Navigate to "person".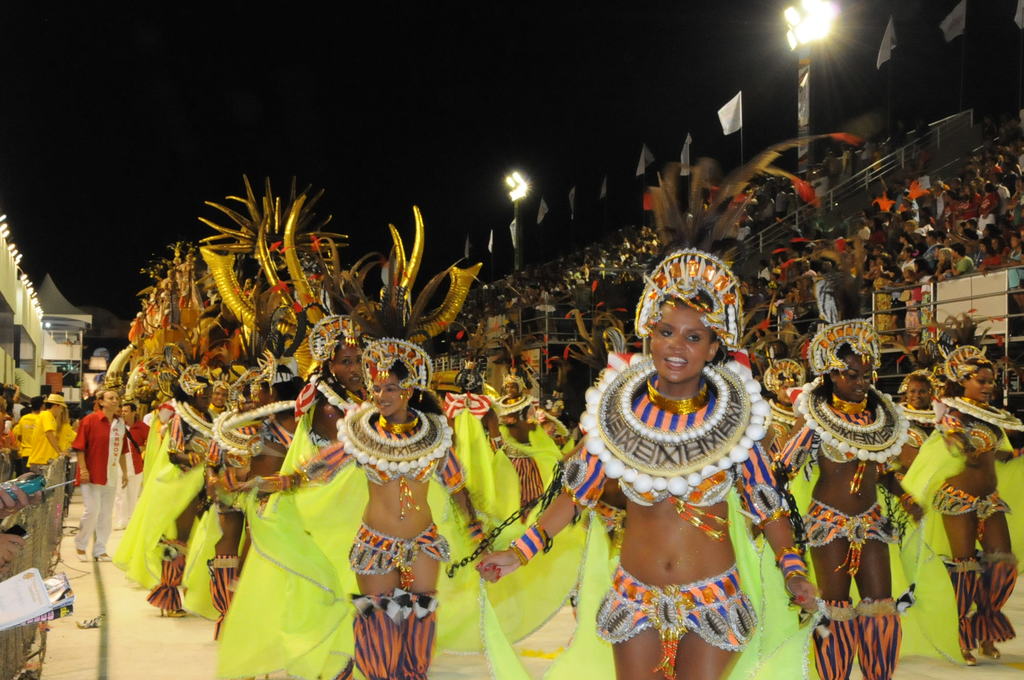
Navigation target: (x1=49, y1=394, x2=83, y2=526).
